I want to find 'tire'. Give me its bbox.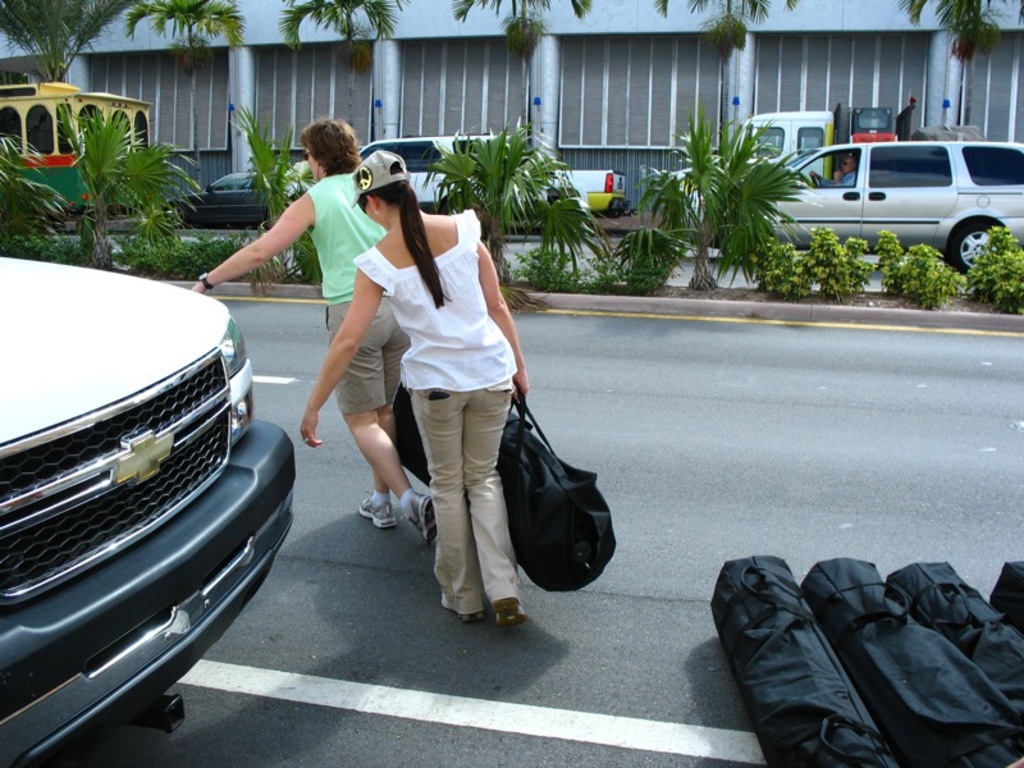
bbox(165, 205, 187, 228).
